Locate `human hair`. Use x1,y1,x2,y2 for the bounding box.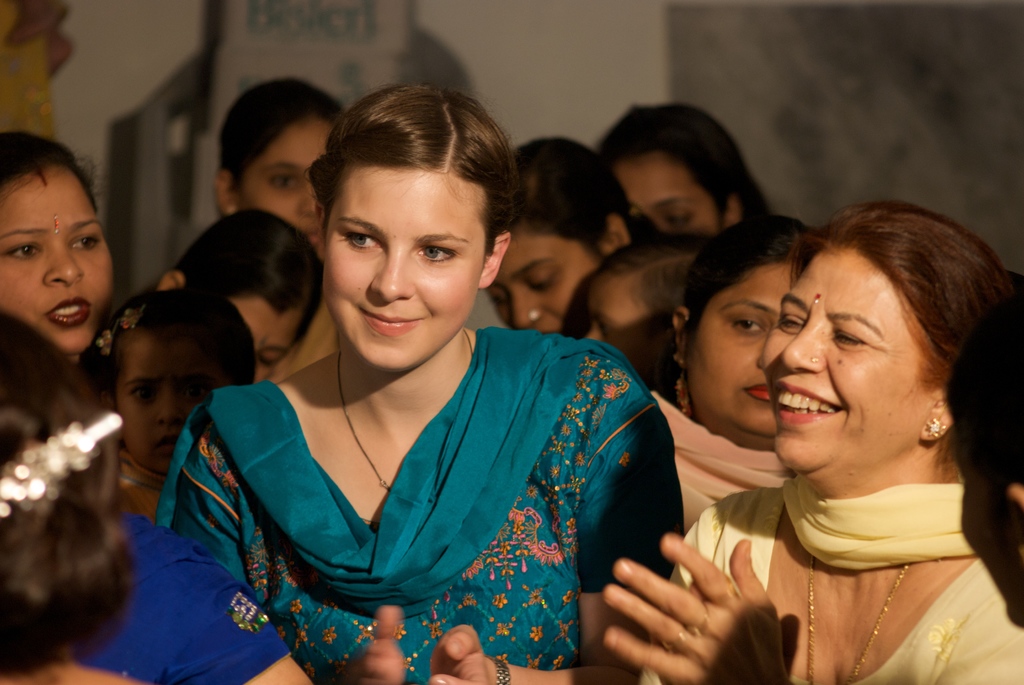
307,78,514,264.
